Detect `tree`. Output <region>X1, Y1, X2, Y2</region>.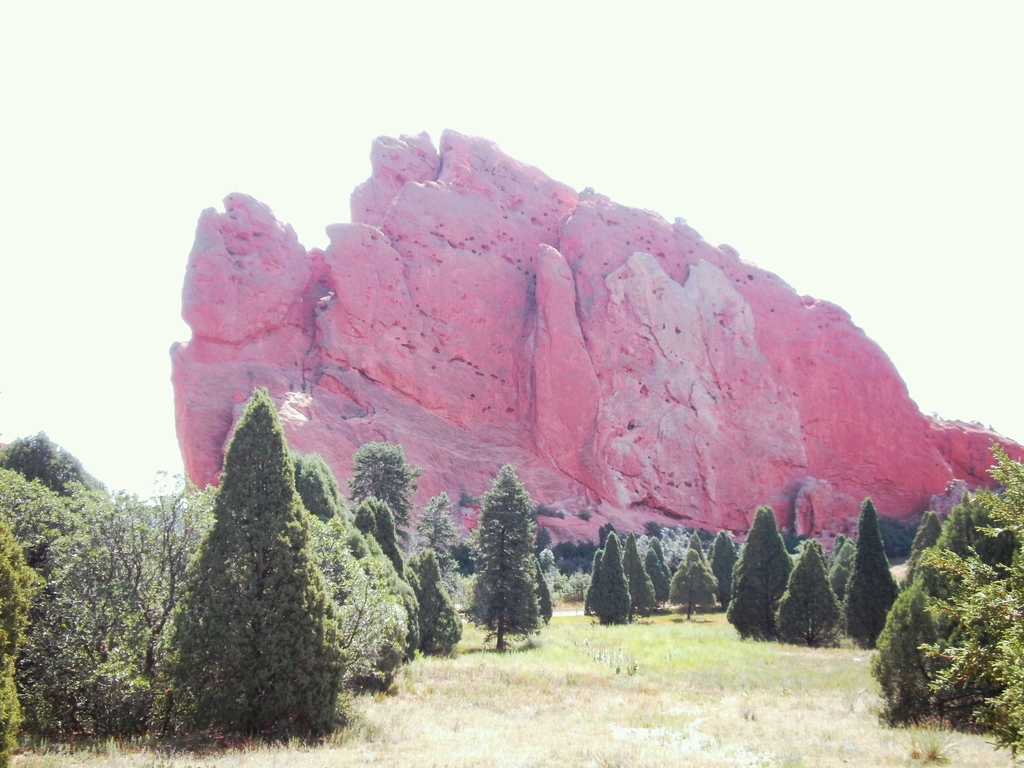
<region>868, 436, 1023, 767</region>.
